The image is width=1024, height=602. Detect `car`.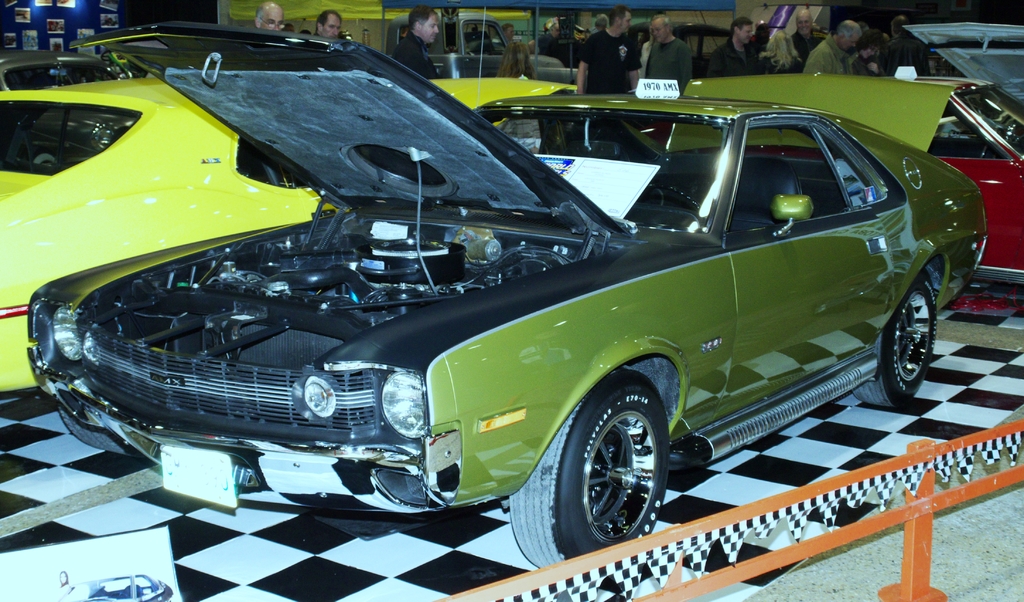
Detection: bbox(0, 28, 572, 398).
